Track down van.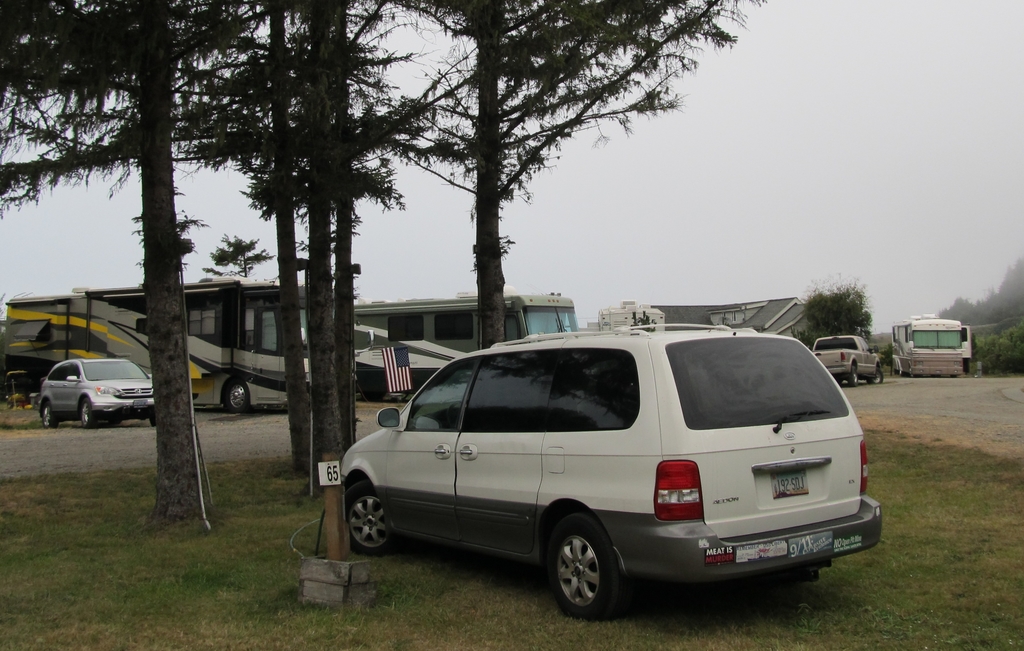
Tracked to x1=810, y1=332, x2=885, y2=388.
